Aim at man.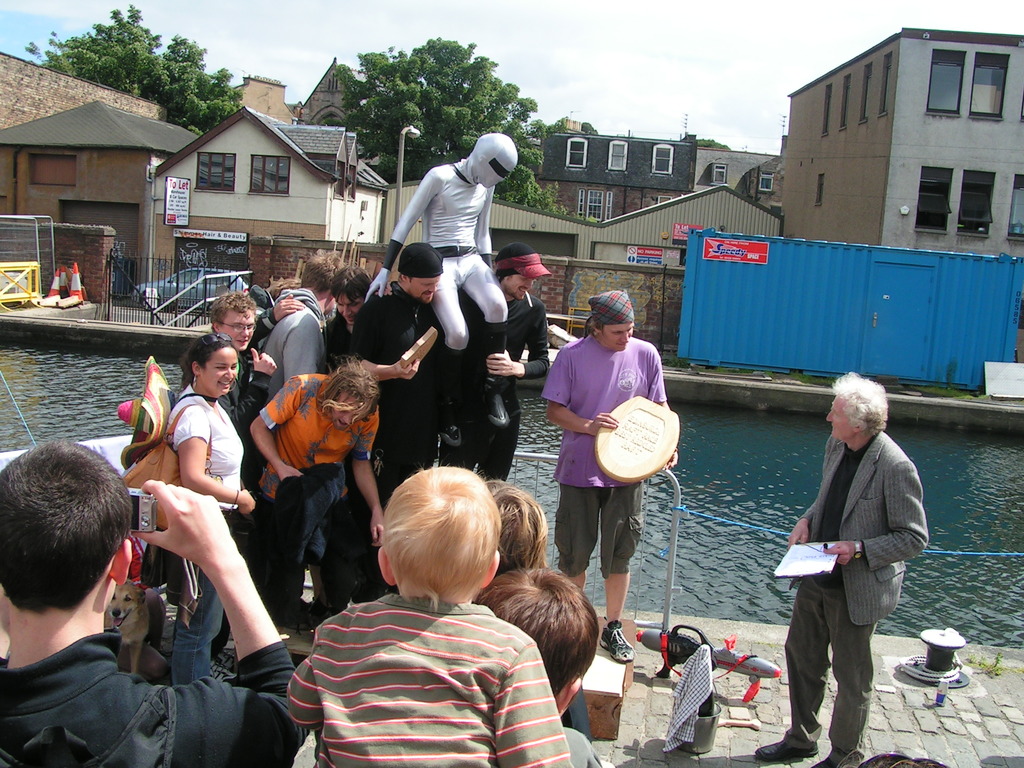
Aimed at (x1=438, y1=237, x2=550, y2=483).
